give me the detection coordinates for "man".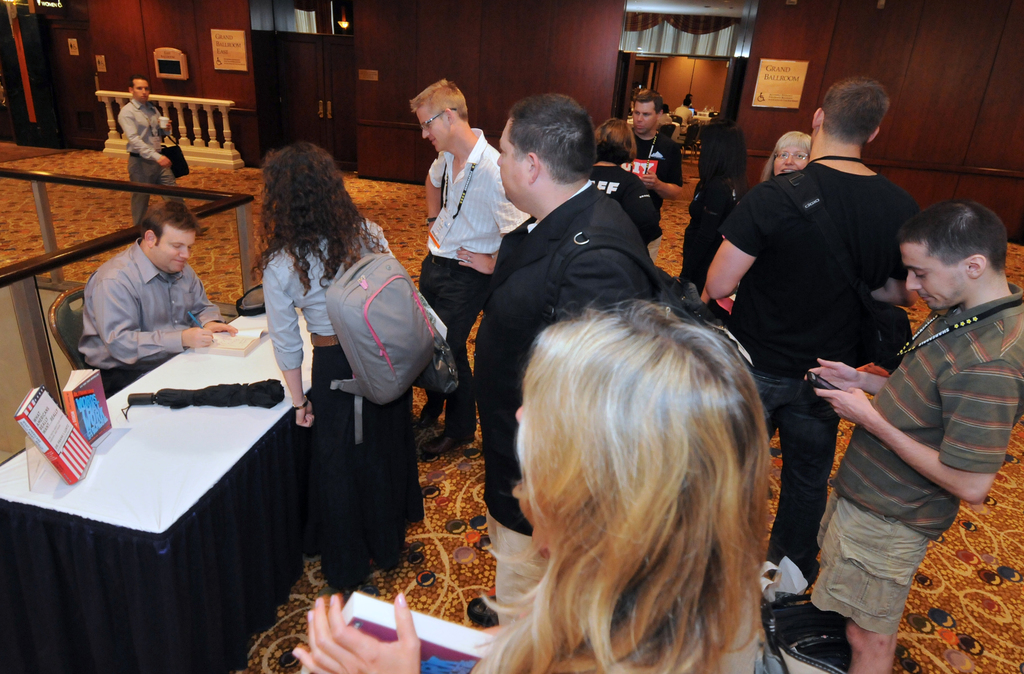
select_region(79, 194, 236, 391).
